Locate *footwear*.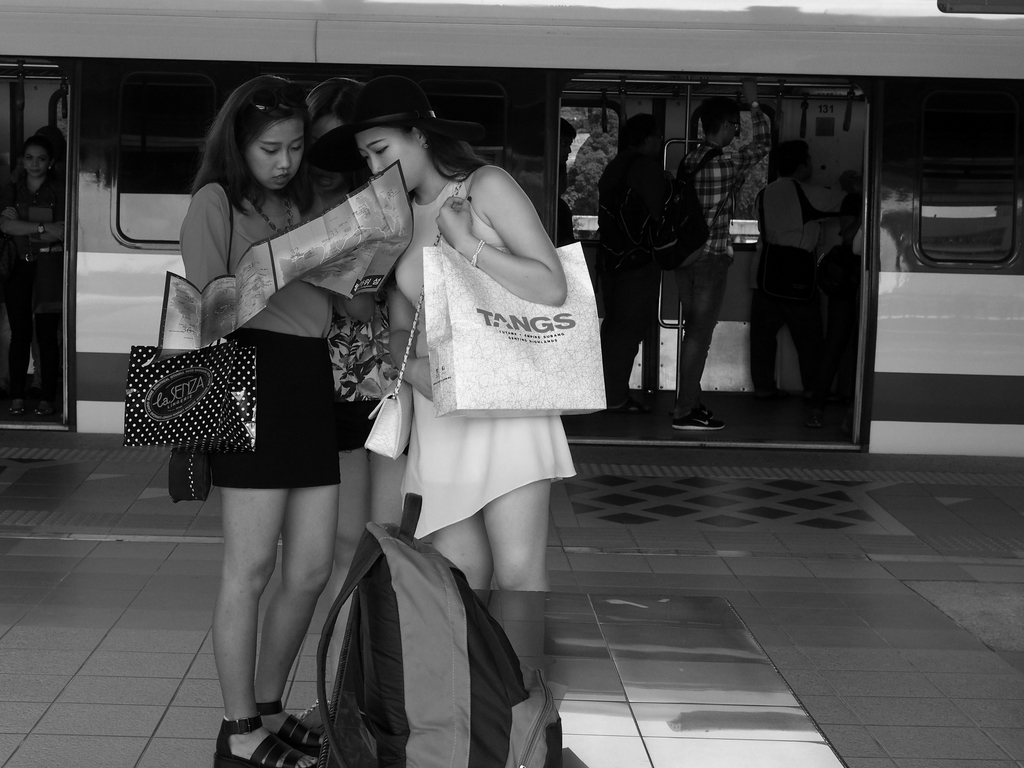
Bounding box: {"left": 212, "top": 715, "right": 324, "bottom": 767}.
